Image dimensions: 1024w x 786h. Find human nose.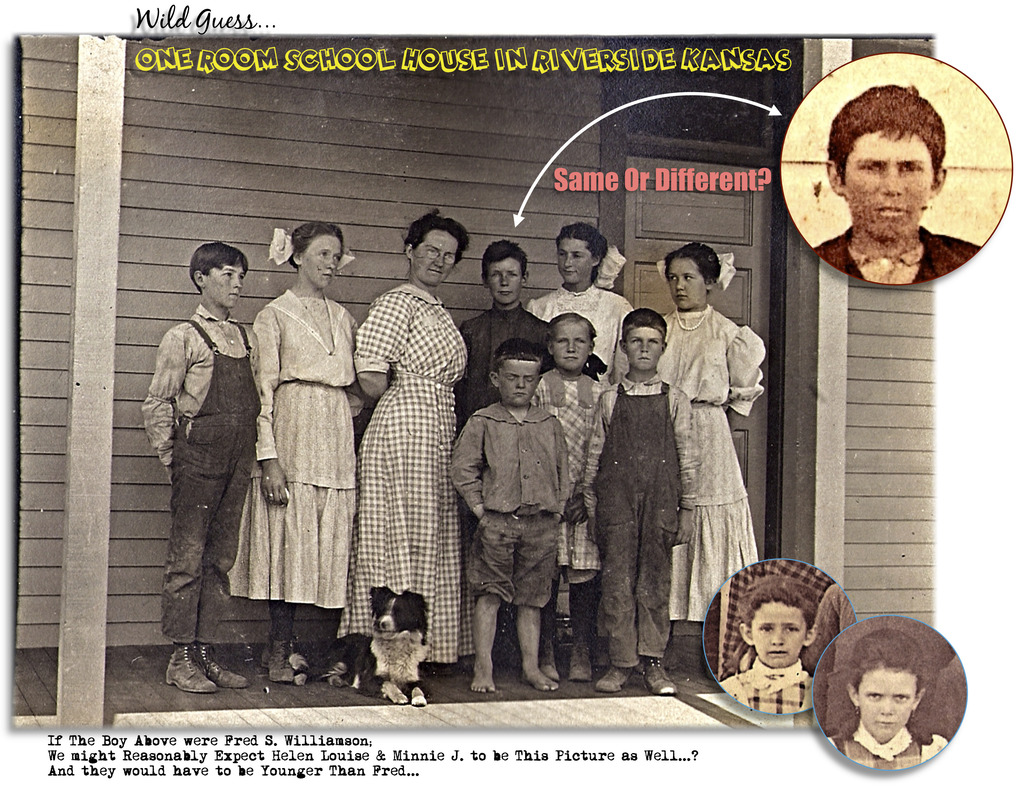
bbox=(564, 254, 571, 266).
